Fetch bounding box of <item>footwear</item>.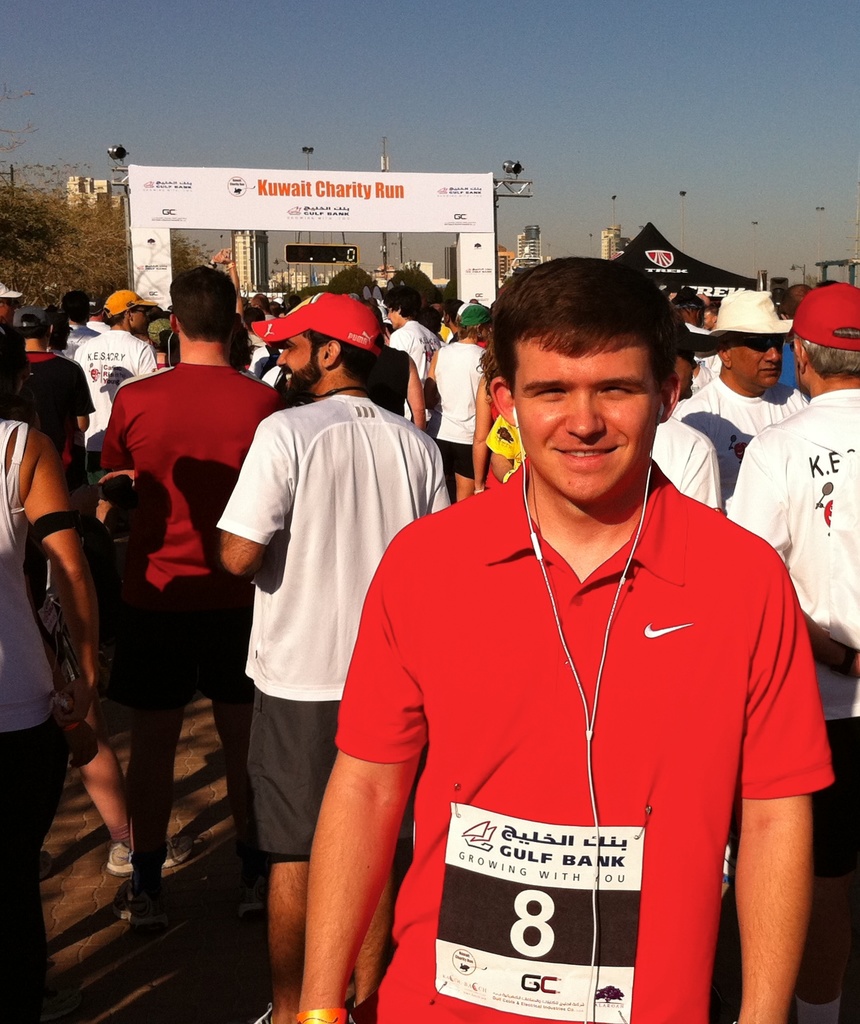
Bbox: 109/844/182/867.
